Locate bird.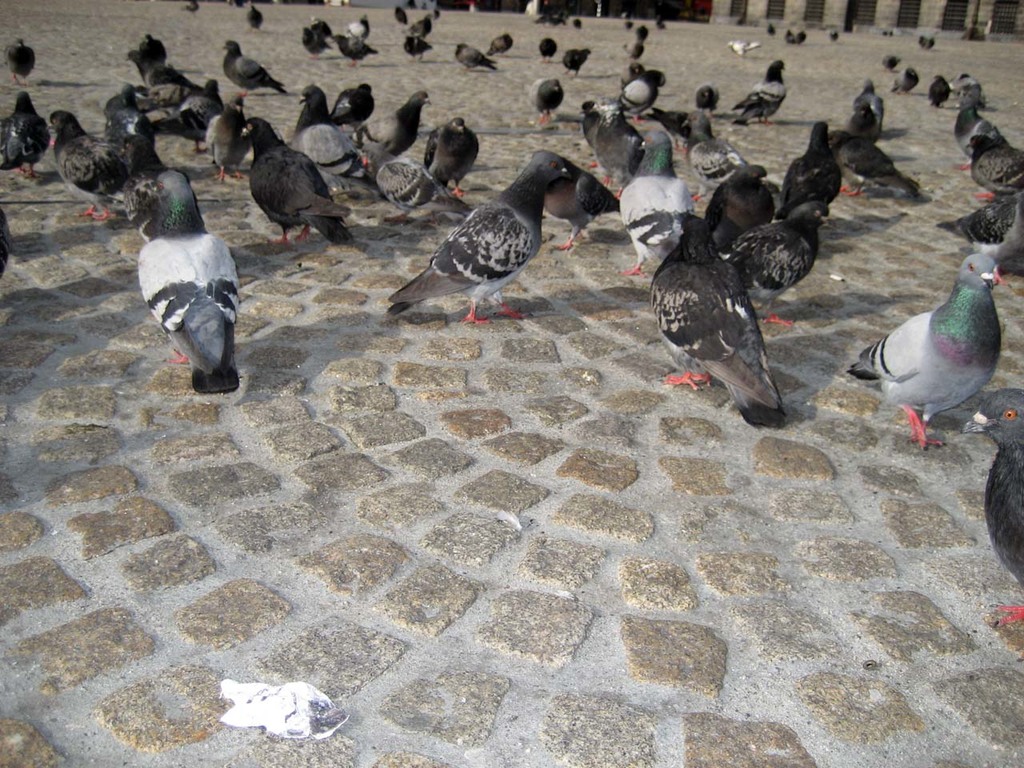
Bounding box: bbox=(538, 37, 555, 66).
